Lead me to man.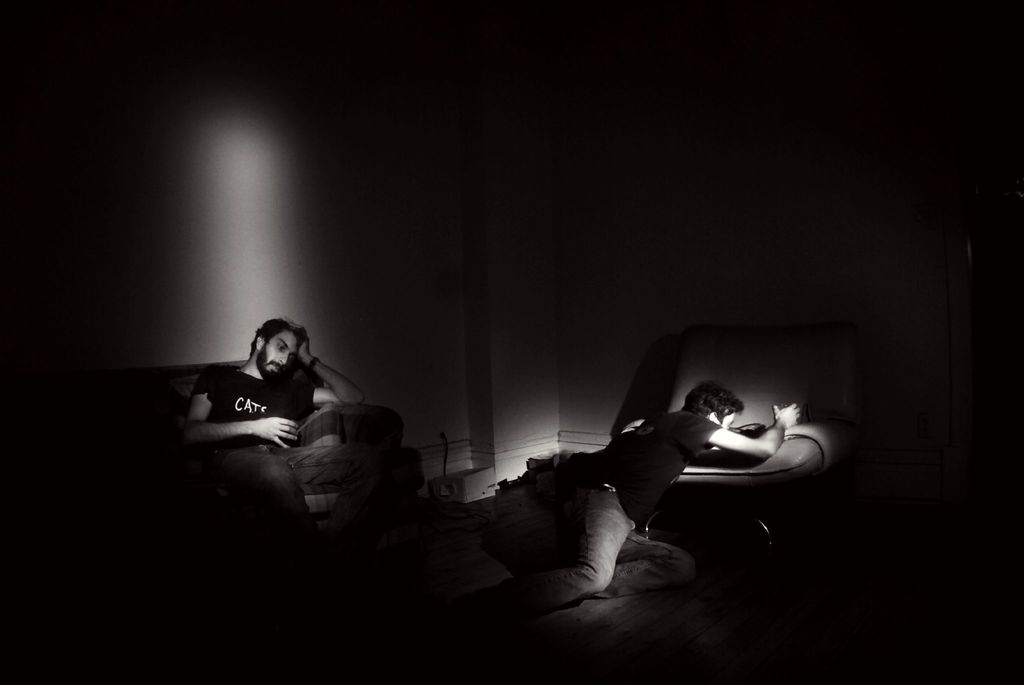
Lead to (158,310,417,561).
